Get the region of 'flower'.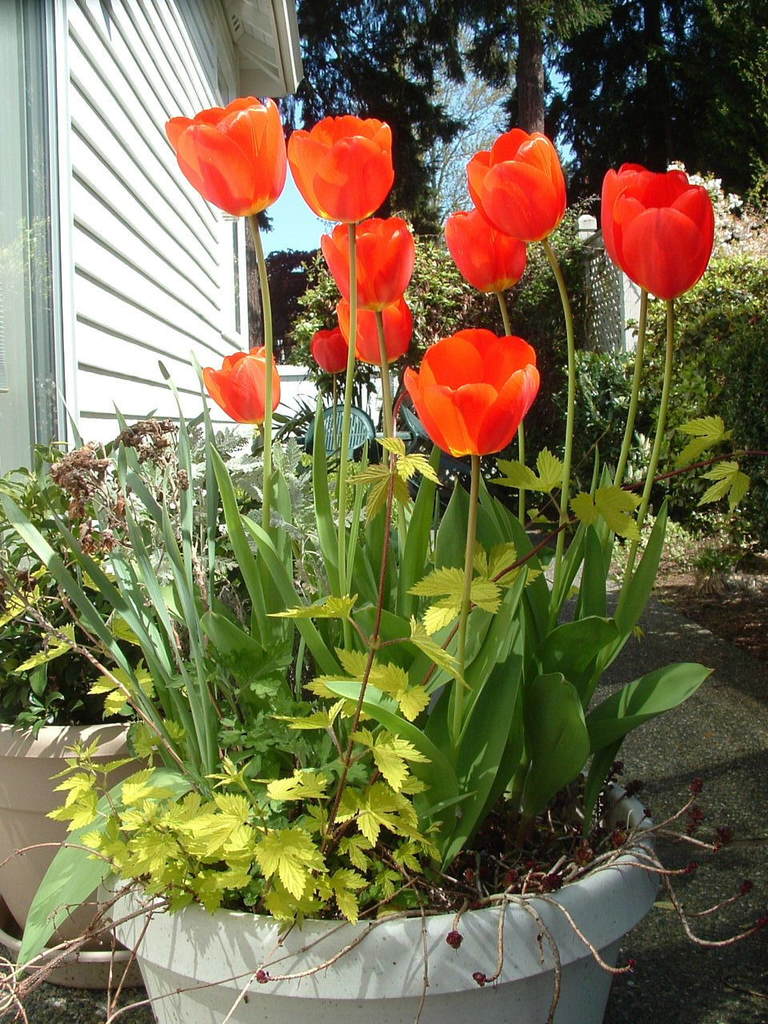
crop(310, 323, 352, 376).
